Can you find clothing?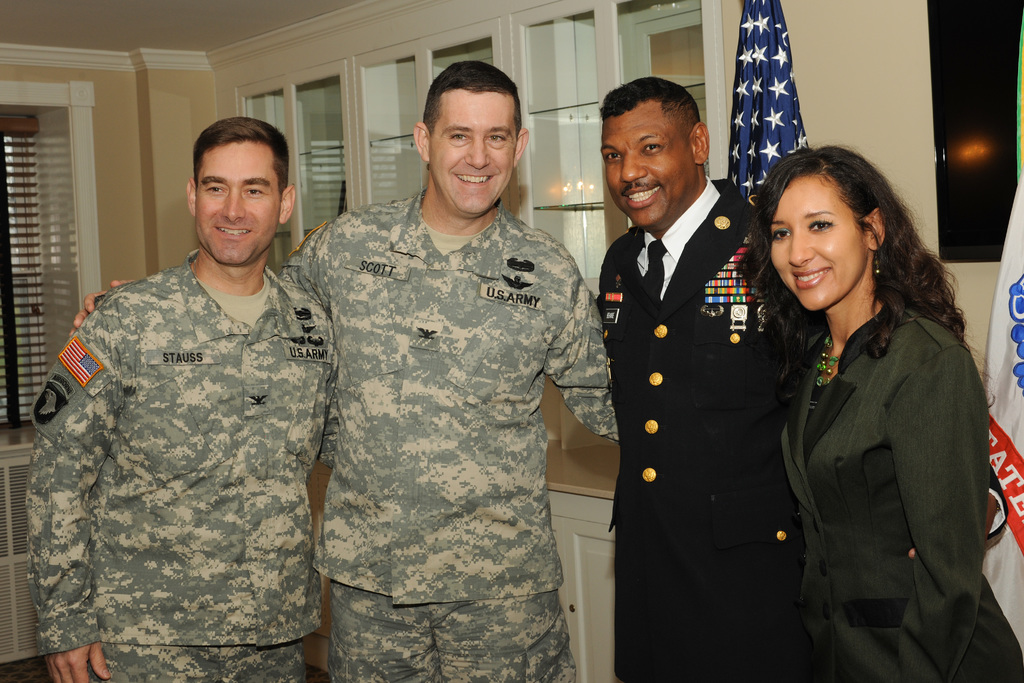
Yes, bounding box: {"left": 593, "top": 179, "right": 824, "bottom": 682}.
